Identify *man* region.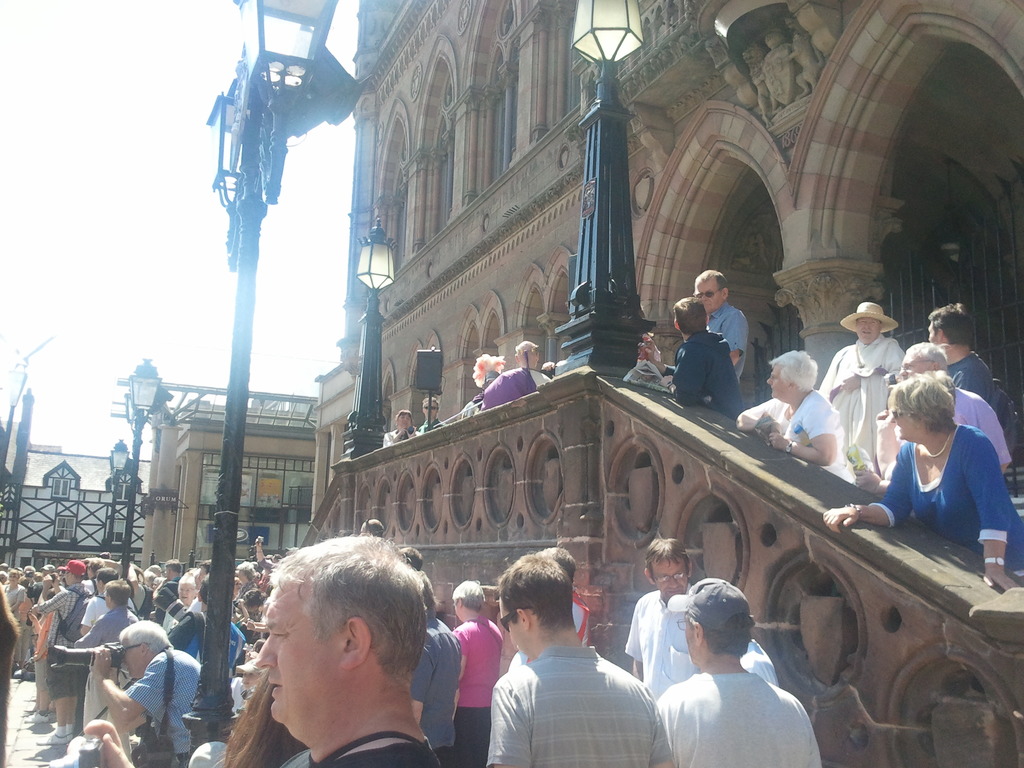
Region: crop(662, 572, 823, 767).
